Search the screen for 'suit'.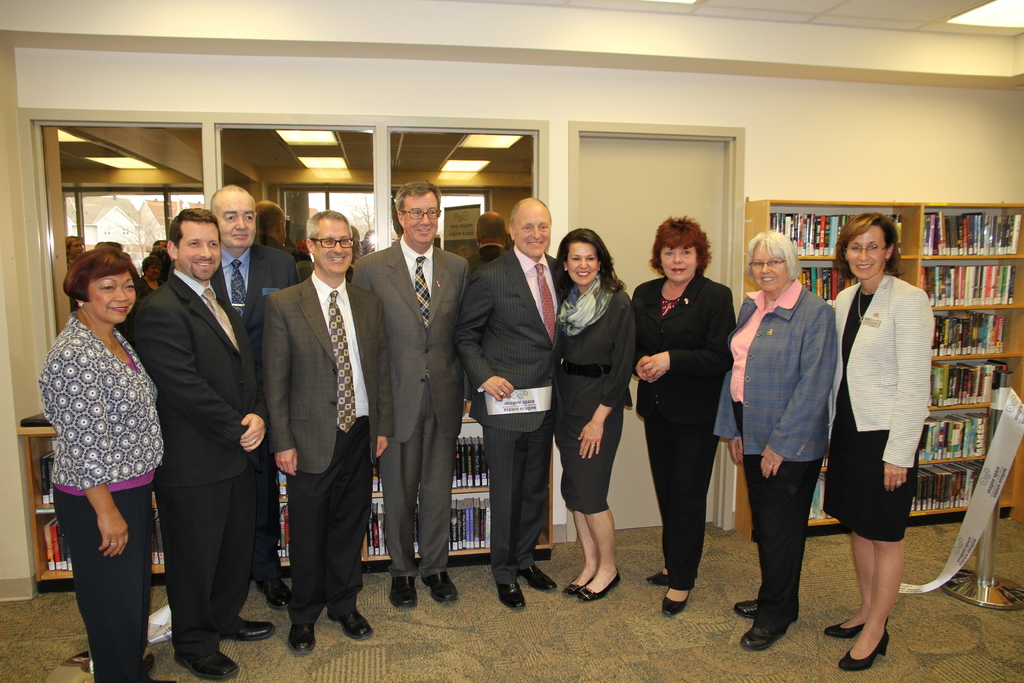
Found at box=[717, 277, 840, 633].
